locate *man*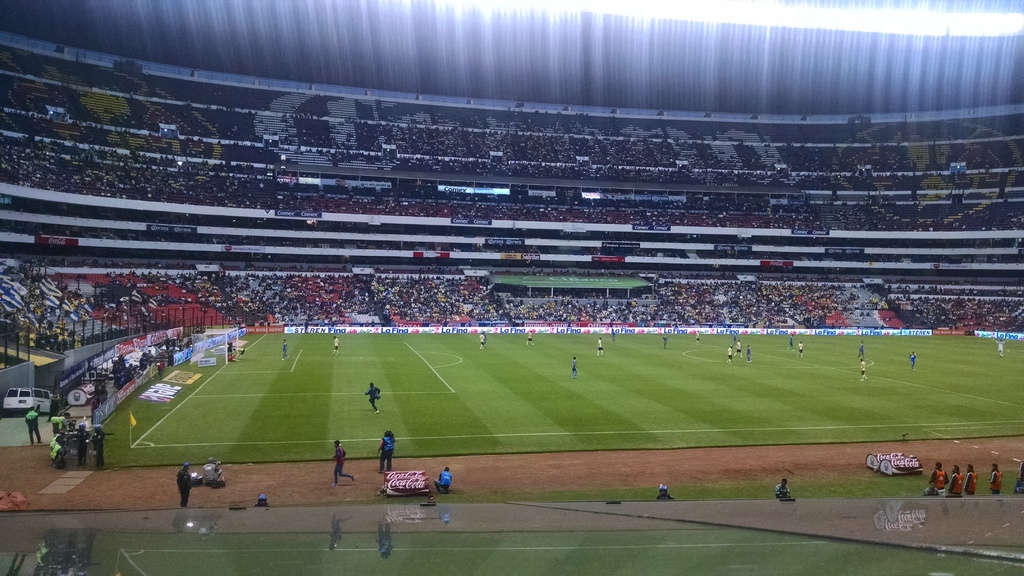
[left=726, top=346, right=732, bottom=364]
